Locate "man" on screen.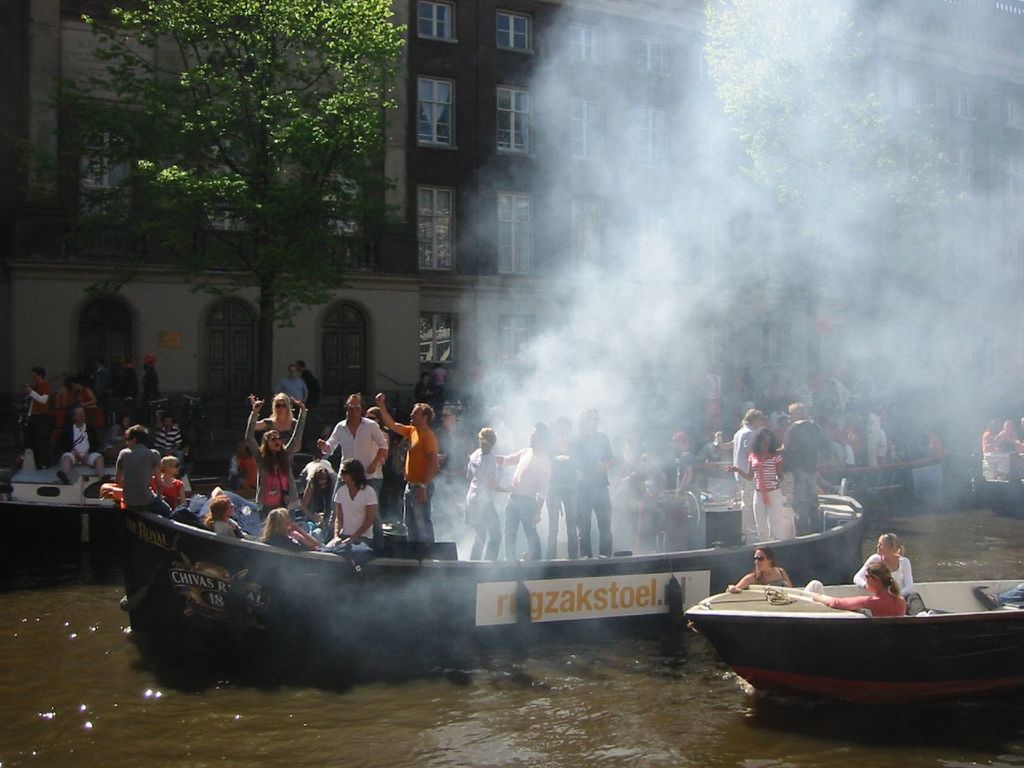
On screen at [371, 390, 438, 547].
